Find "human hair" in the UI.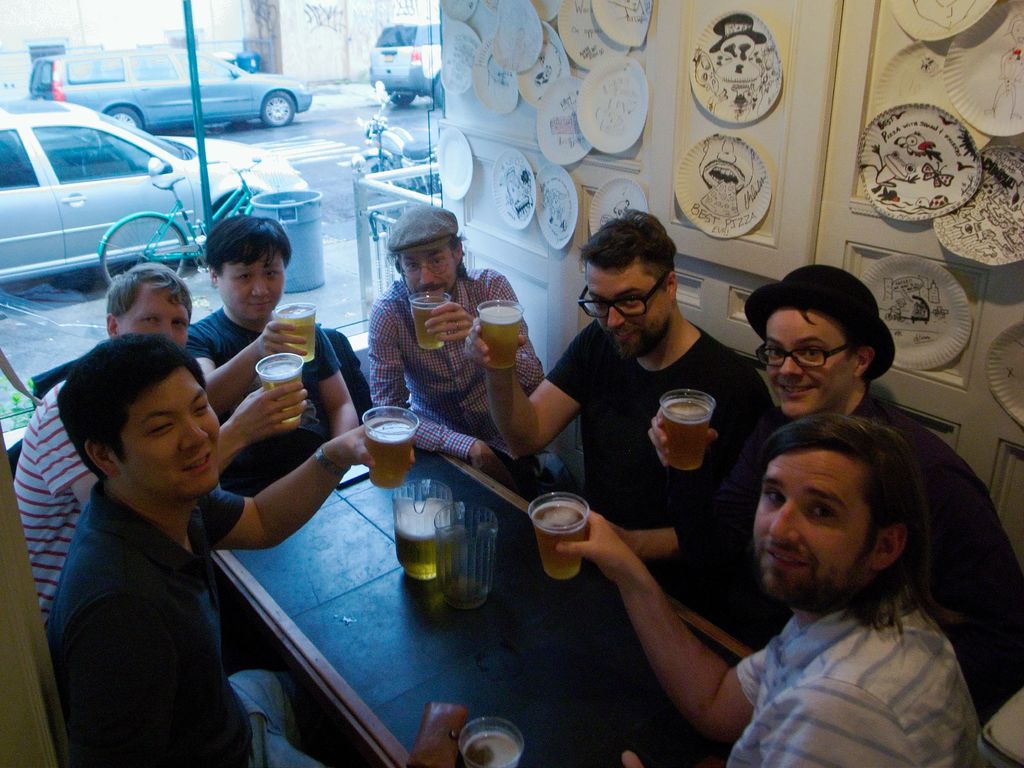
UI element at 737/420/959/650.
